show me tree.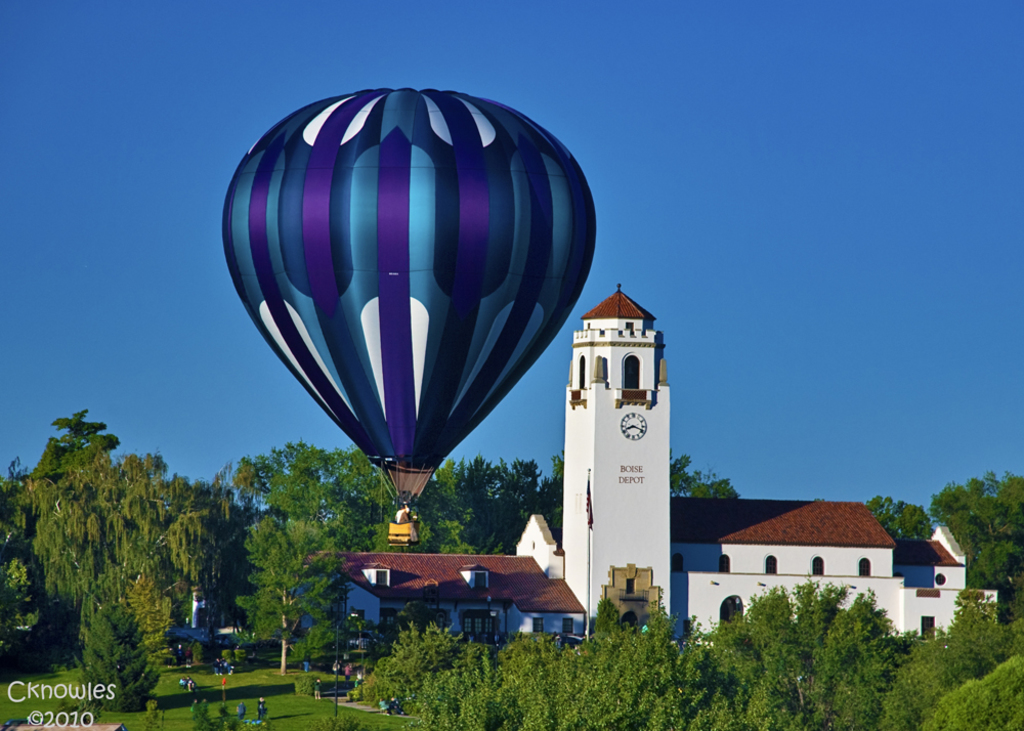
tree is here: left=660, top=442, right=751, bottom=504.
